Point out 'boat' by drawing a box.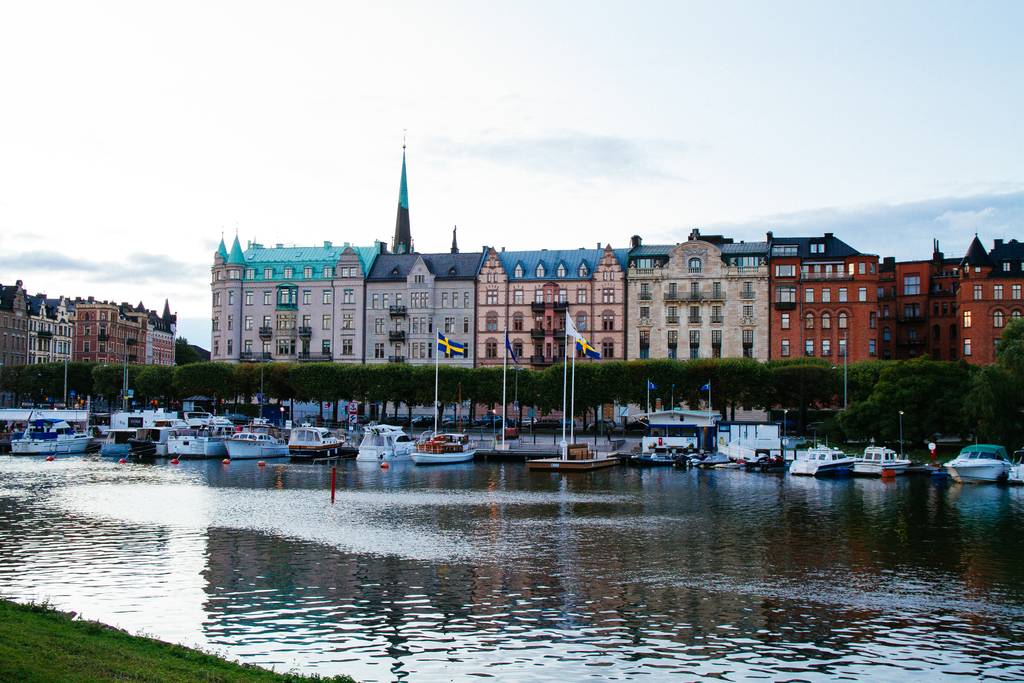
{"left": 790, "top": 432, "right": 852, "bottom": 479}.
